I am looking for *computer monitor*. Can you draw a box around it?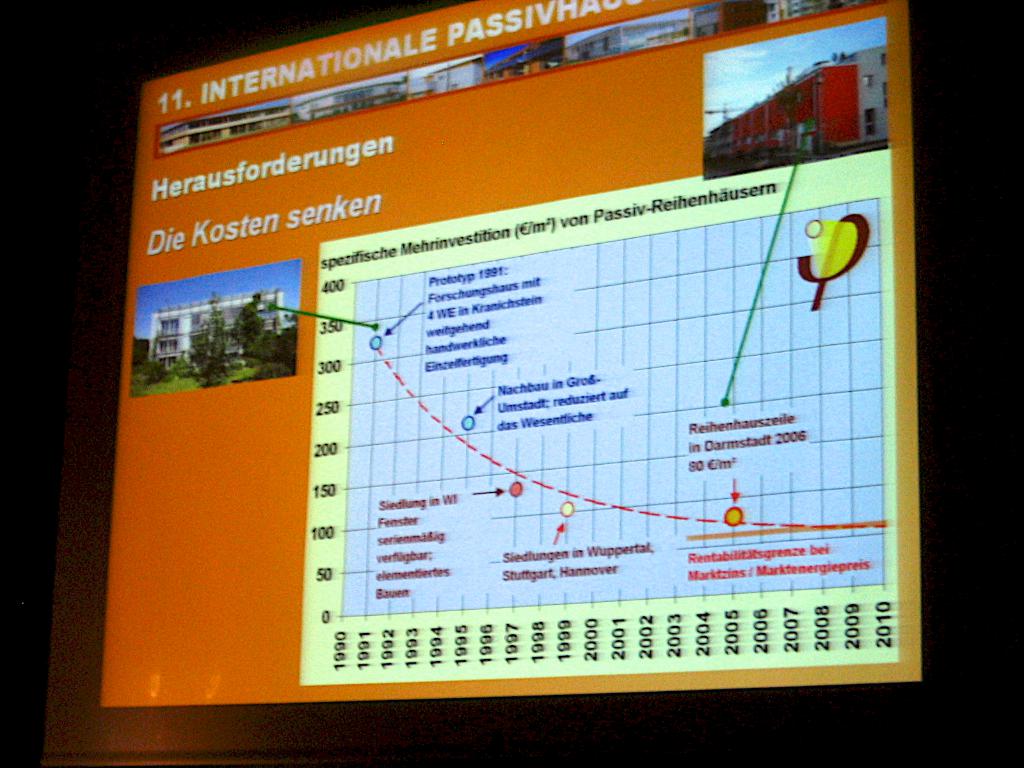
Sure, the bounding box is 0:0:1023:767.
